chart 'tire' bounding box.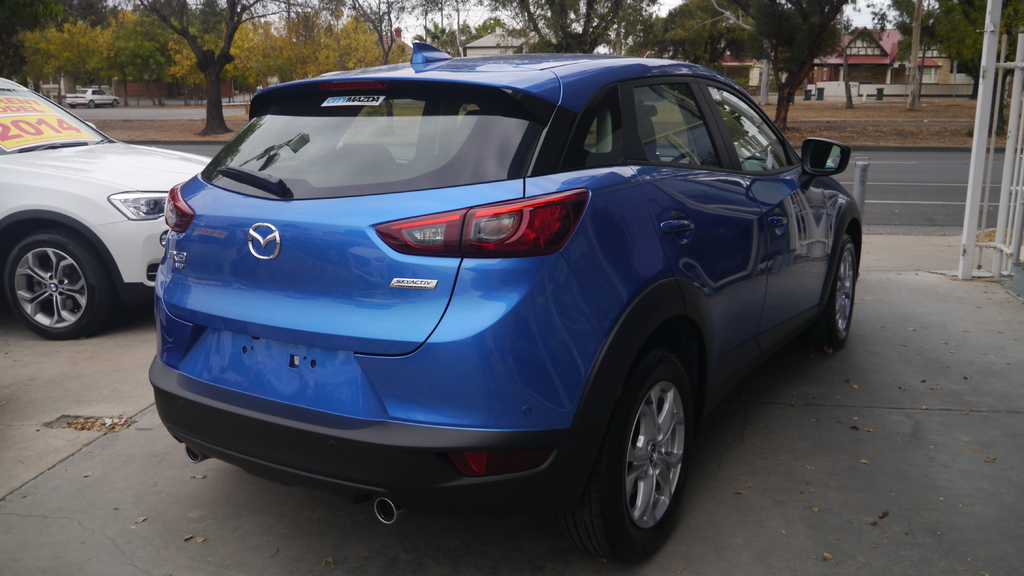
Charted: bbox=(554, 343, 712, 562).
